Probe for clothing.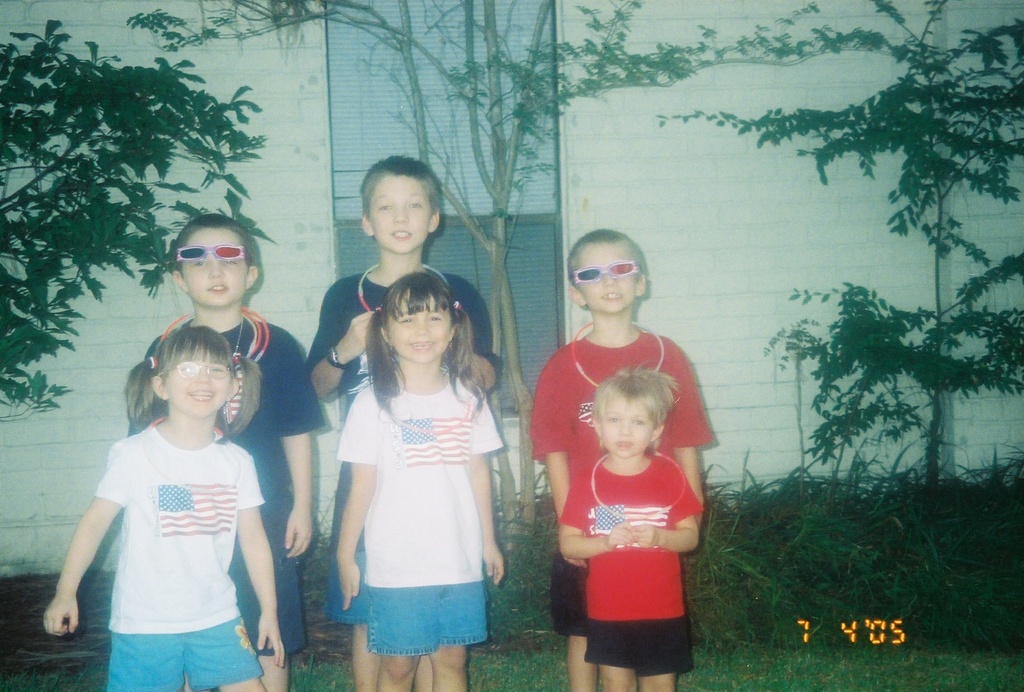
Probe result: 531,337,723,639.
